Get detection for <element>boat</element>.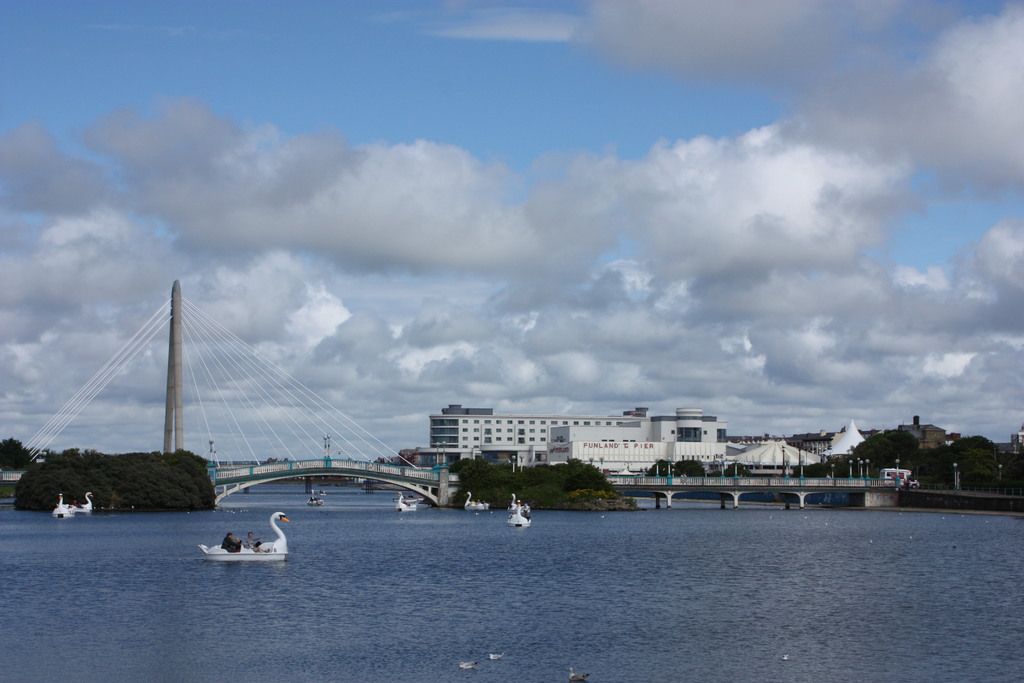
Detection: [463,491,494,514].
